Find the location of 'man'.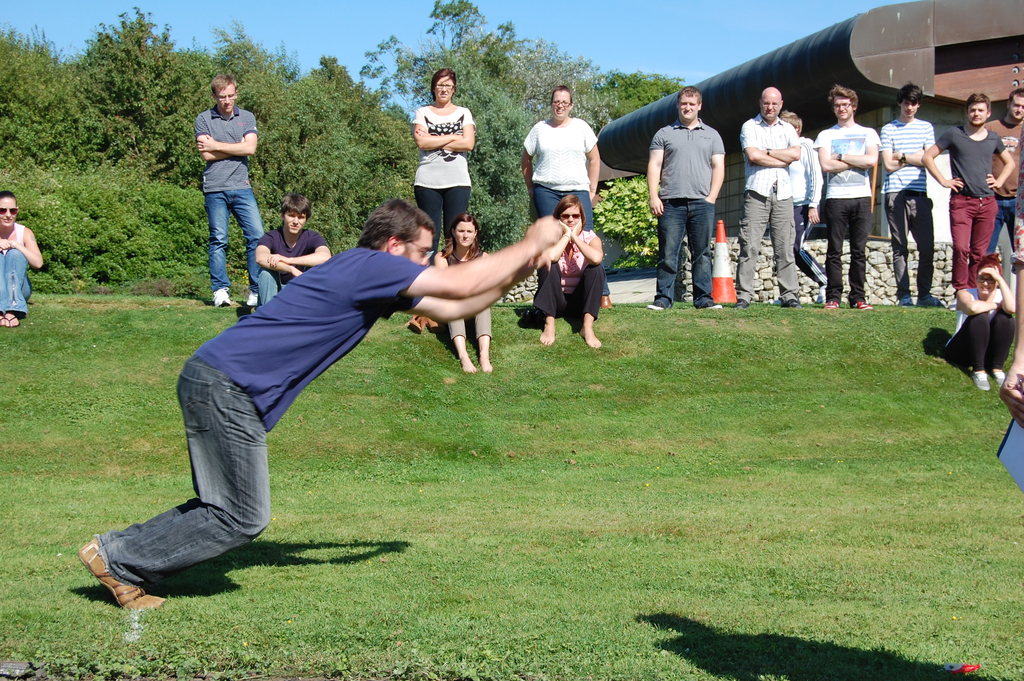
Location: (left=645, top=84, right=728, bottom=311).
